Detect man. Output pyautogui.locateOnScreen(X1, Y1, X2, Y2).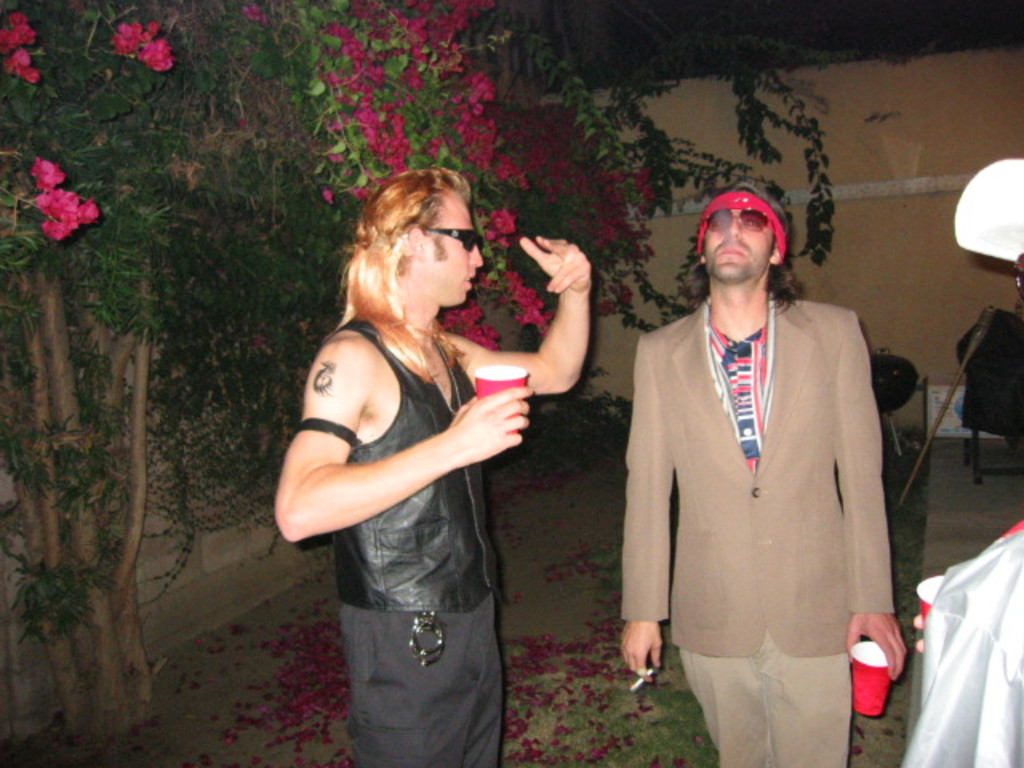
pyautogui.locateOnScreen(275, 170, 590, 766).
